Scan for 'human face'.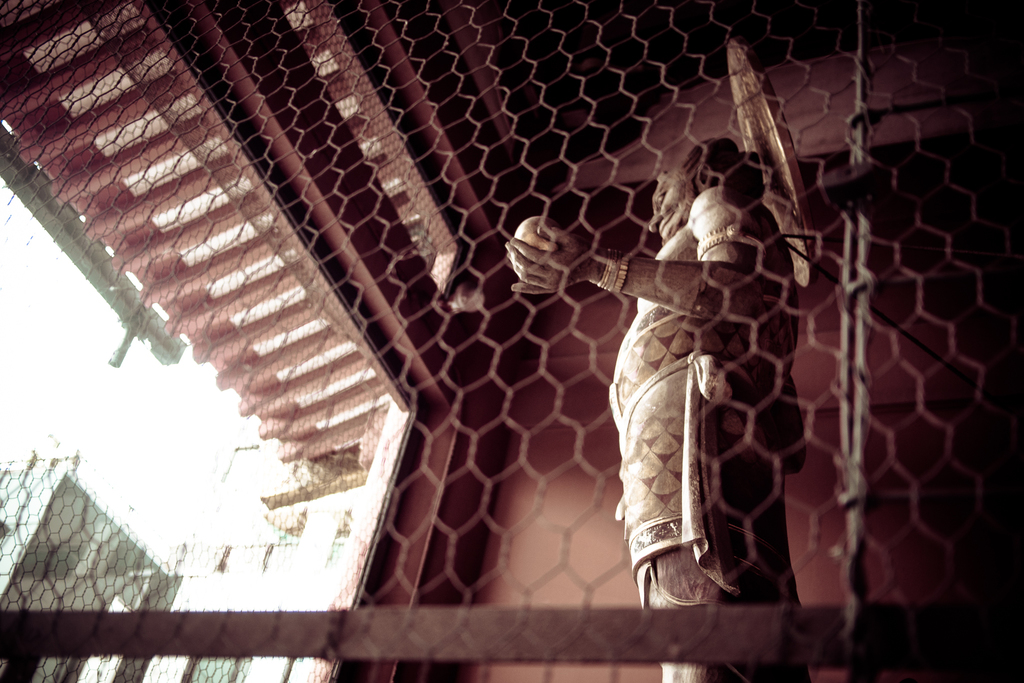
Scan result: bbox=(647, 174, 683, 242).
